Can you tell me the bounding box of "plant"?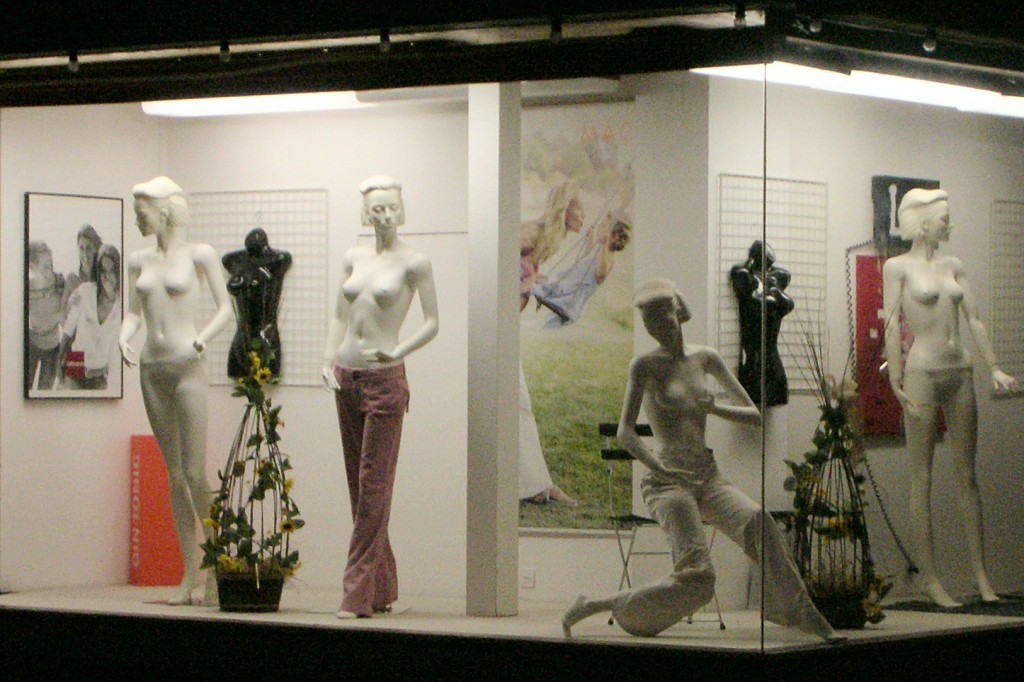
box=[780, 389, 898, 631].
